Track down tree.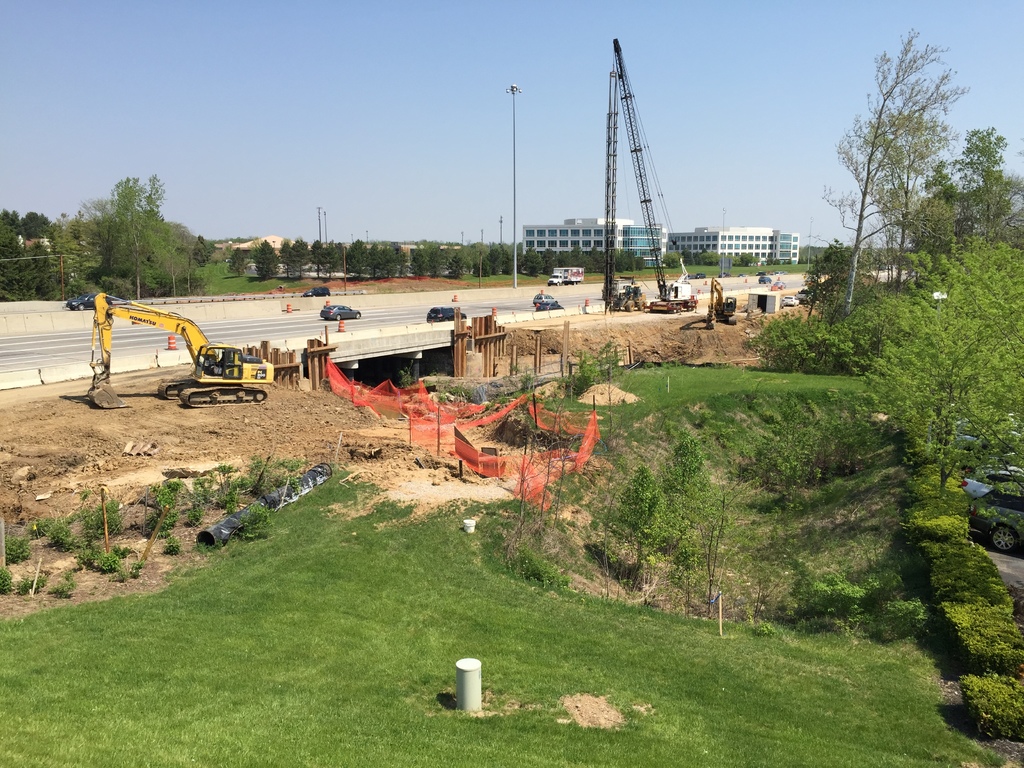
Tracked to box=[803, 34, 979, 353].
